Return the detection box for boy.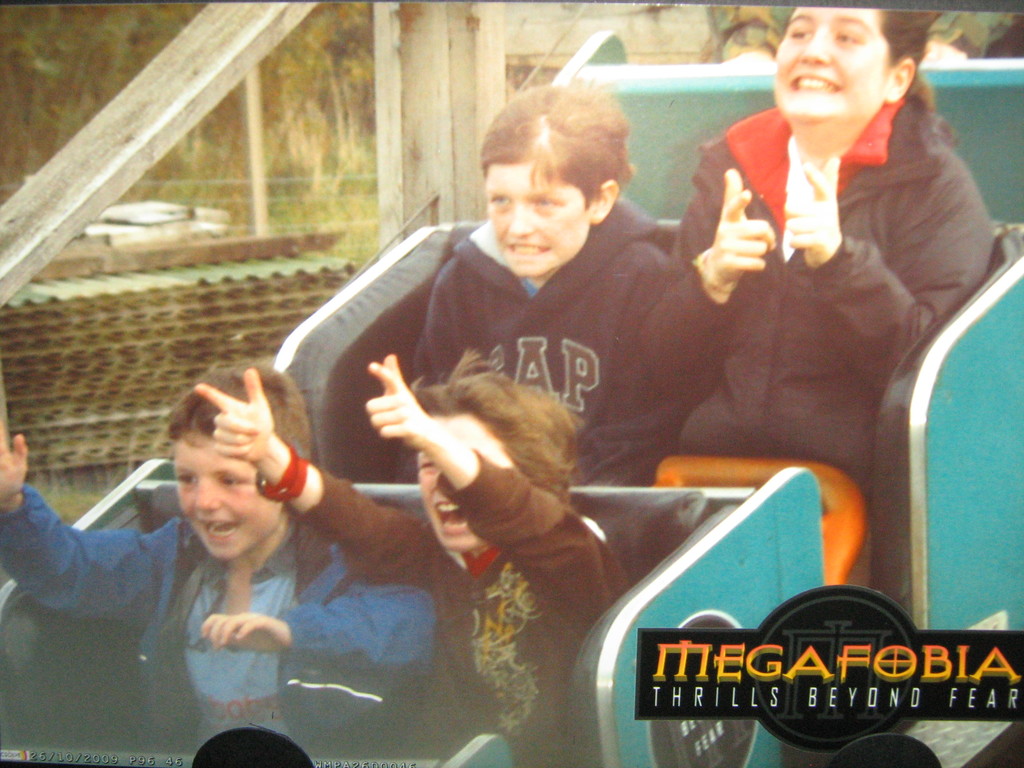
Rect(0, 348, 438, 755).
